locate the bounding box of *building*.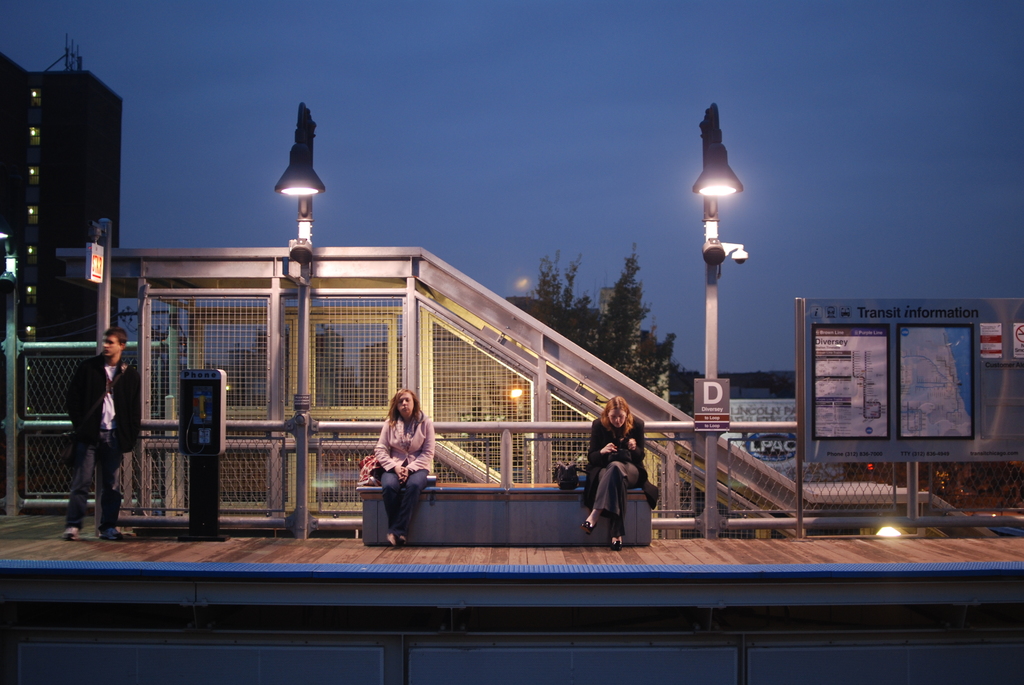
Bounding box: [x1=203, y1=318, x2=356, y2=409].
